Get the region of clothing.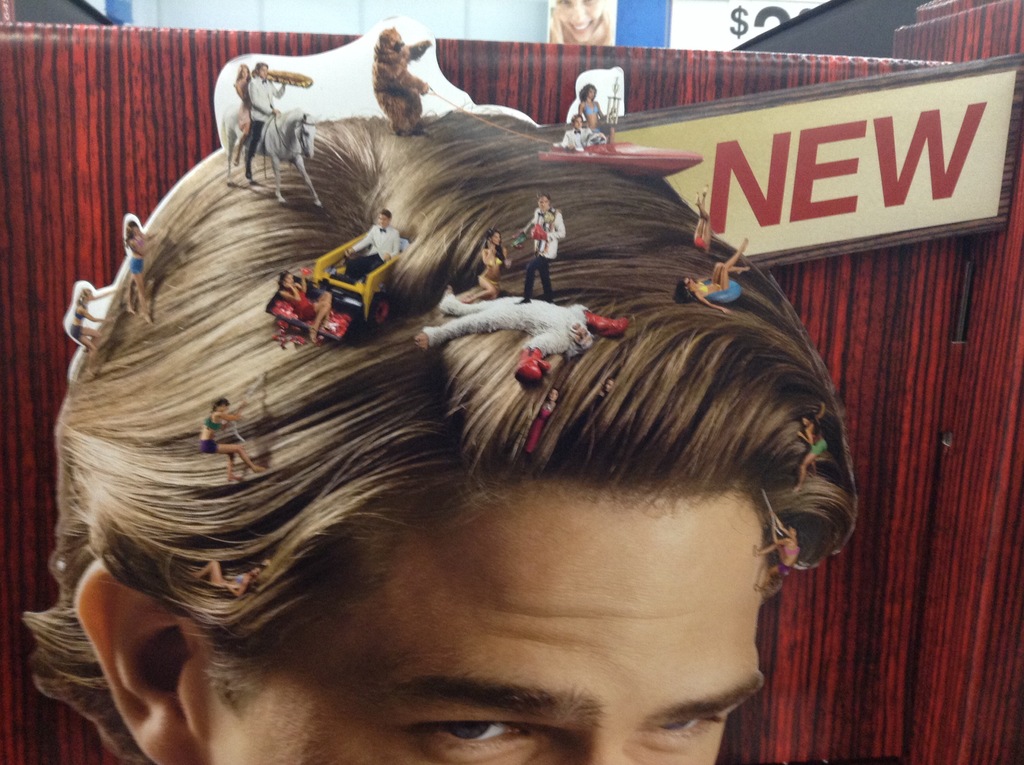
562:124:594:153.
